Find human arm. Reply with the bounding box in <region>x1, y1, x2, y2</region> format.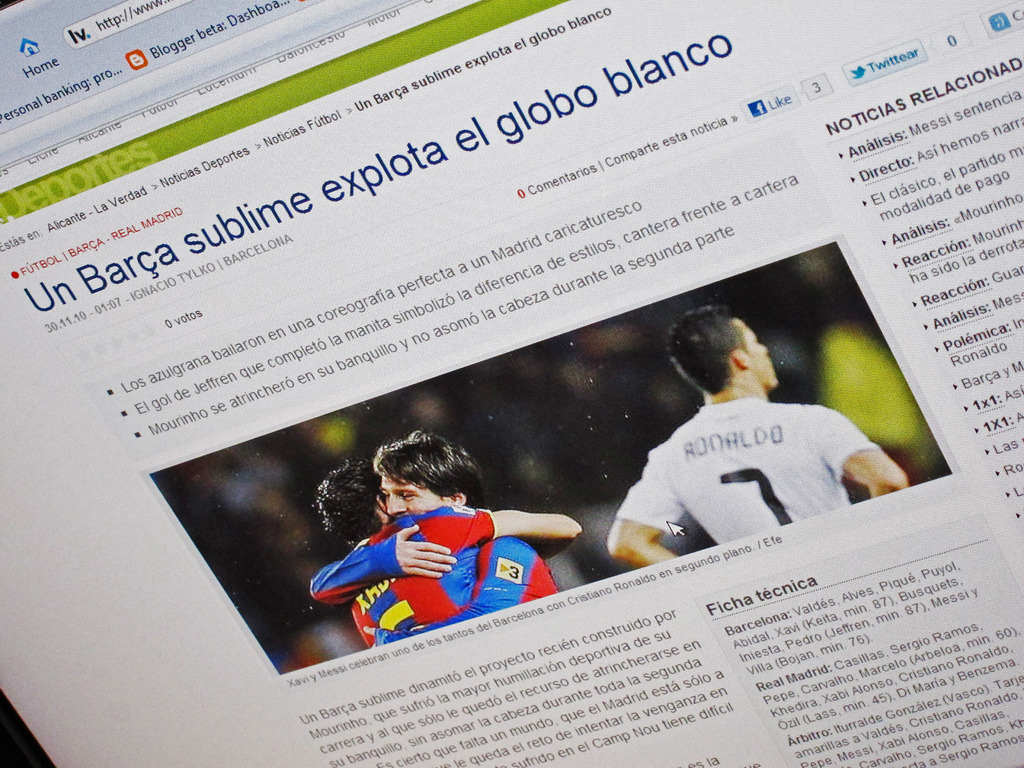
<region>610, 440, 685, 572</region>.
